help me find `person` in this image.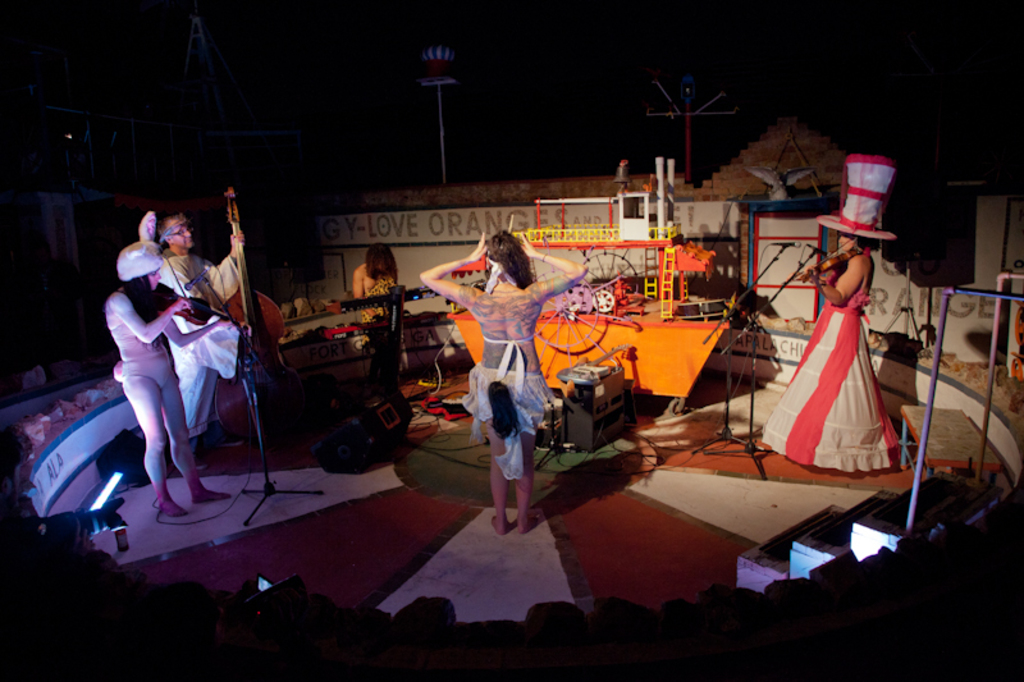
Found it: 415:225:586:525.
